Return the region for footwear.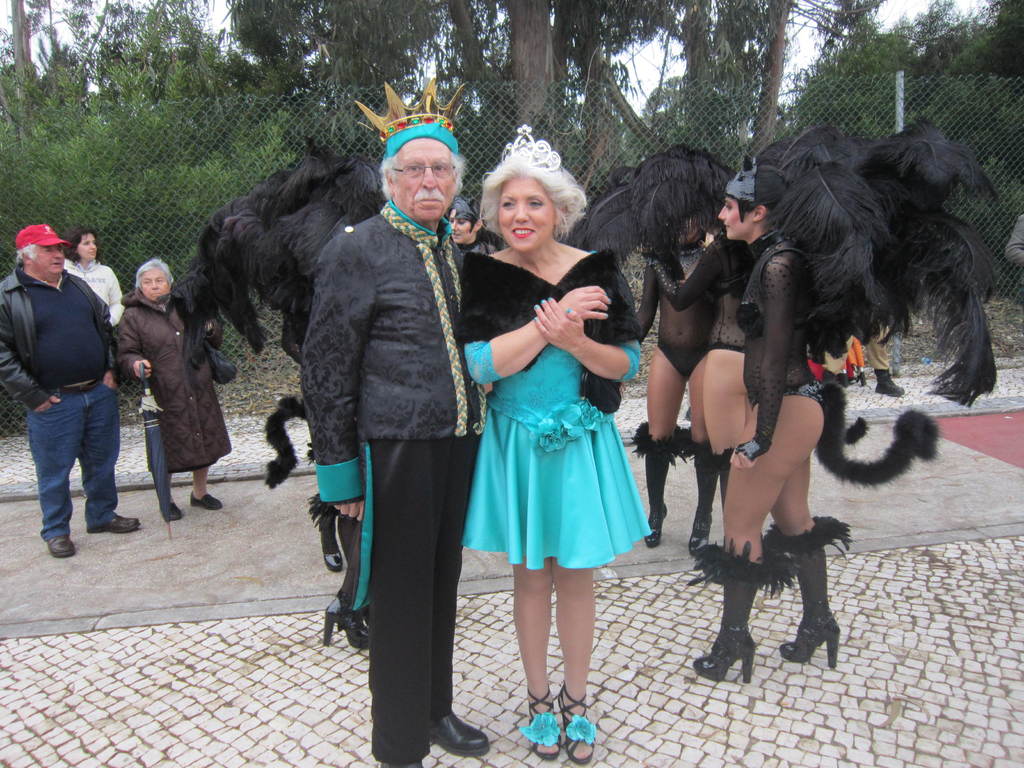
rect(689, 540, 781, 685).
